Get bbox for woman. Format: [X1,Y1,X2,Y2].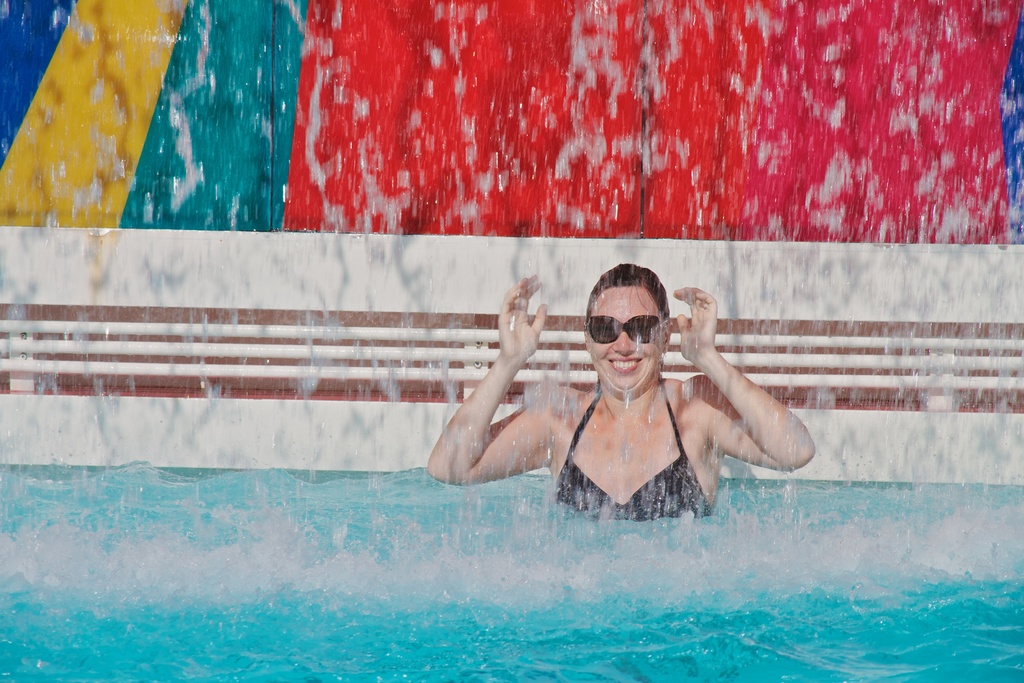
[420,263,812,523].
